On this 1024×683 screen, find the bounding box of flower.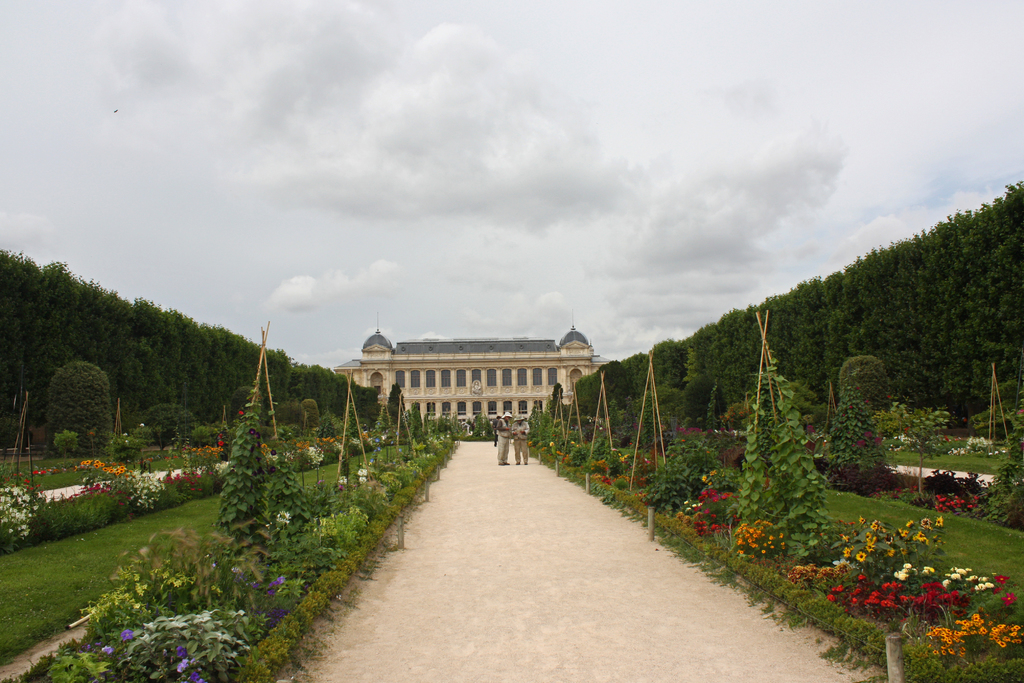
Bounding box: select_region(929, 496, 977, 515).
